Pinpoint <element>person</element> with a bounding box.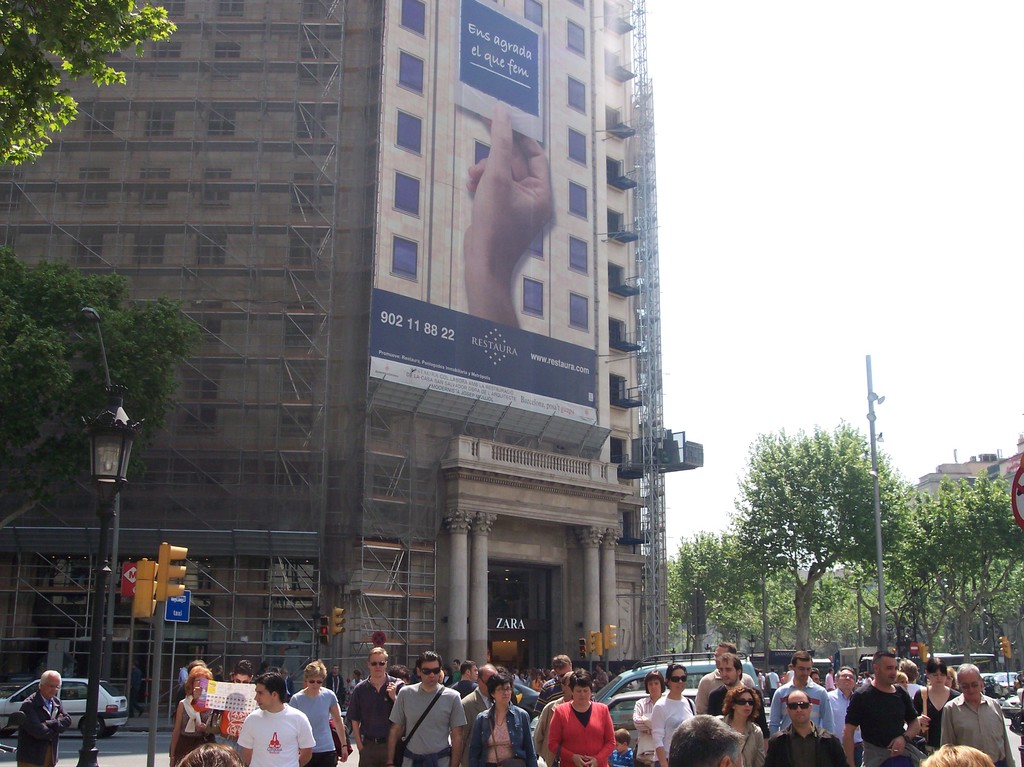
[left=521, top=654, right=589, bottom=703].
